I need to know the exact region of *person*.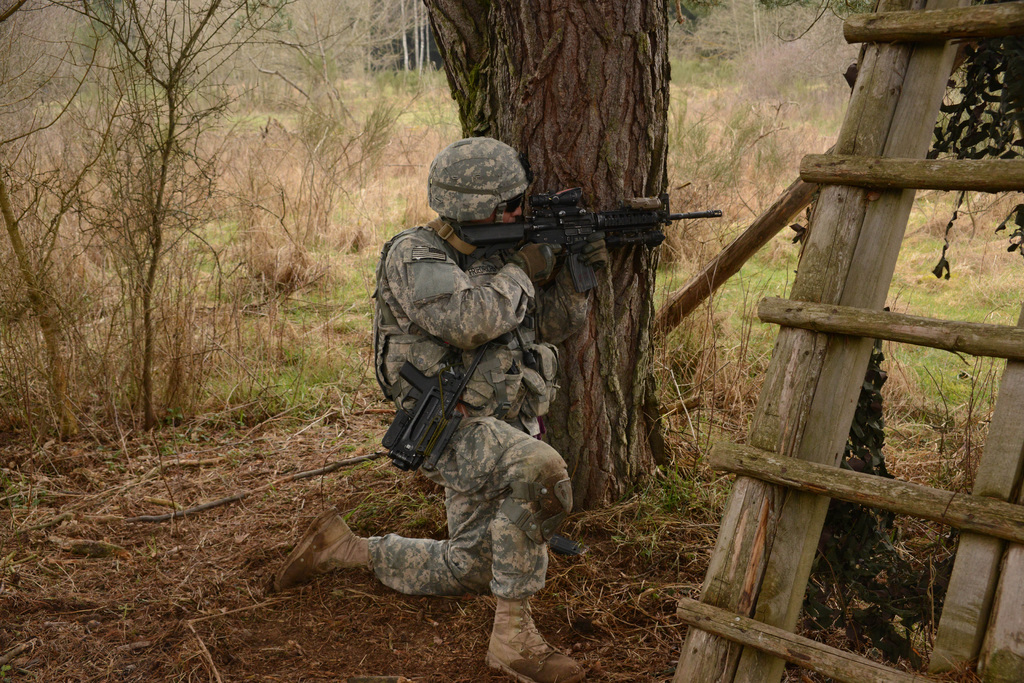
Region: 308 221 582 656.
